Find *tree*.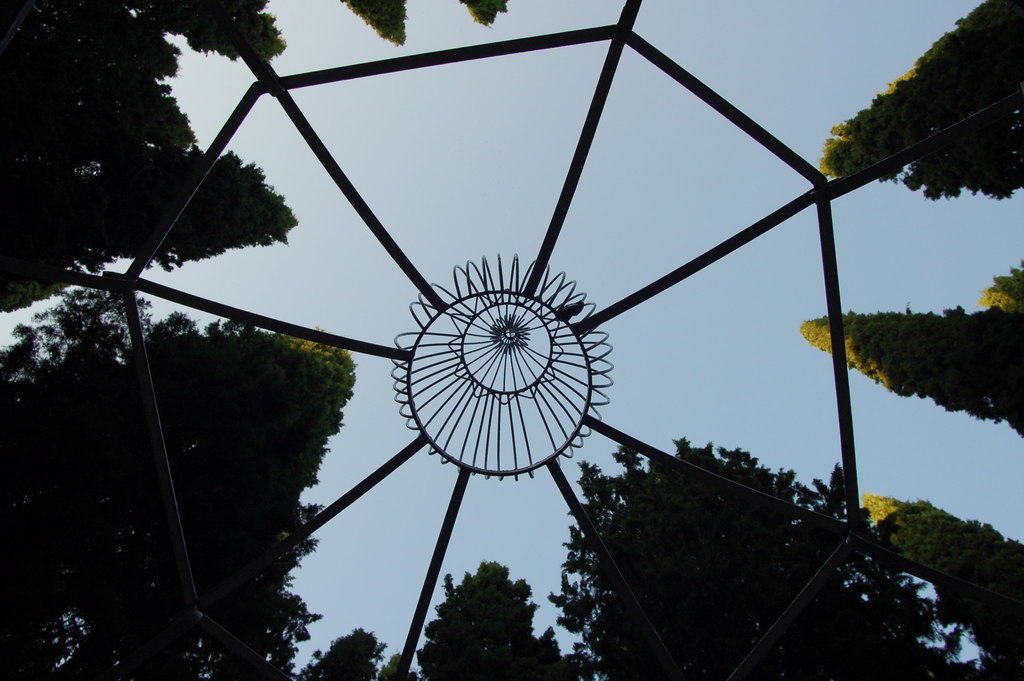
rect(0, 0, 300, 313).
